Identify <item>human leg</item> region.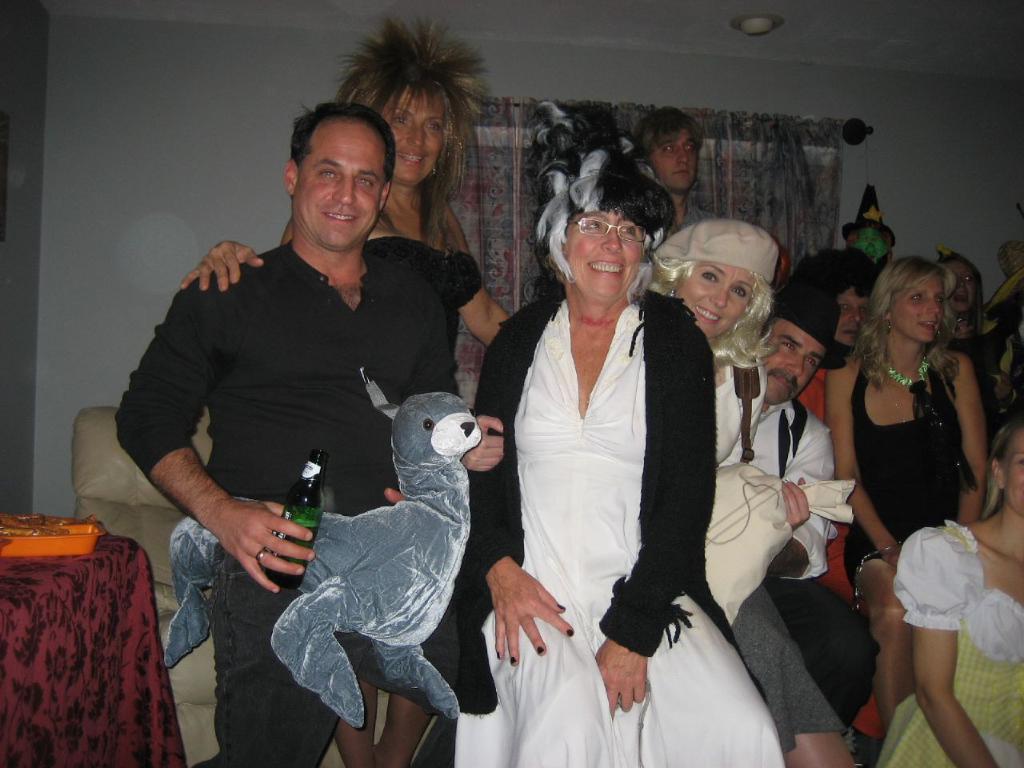
Region: 837 527 923 731.
